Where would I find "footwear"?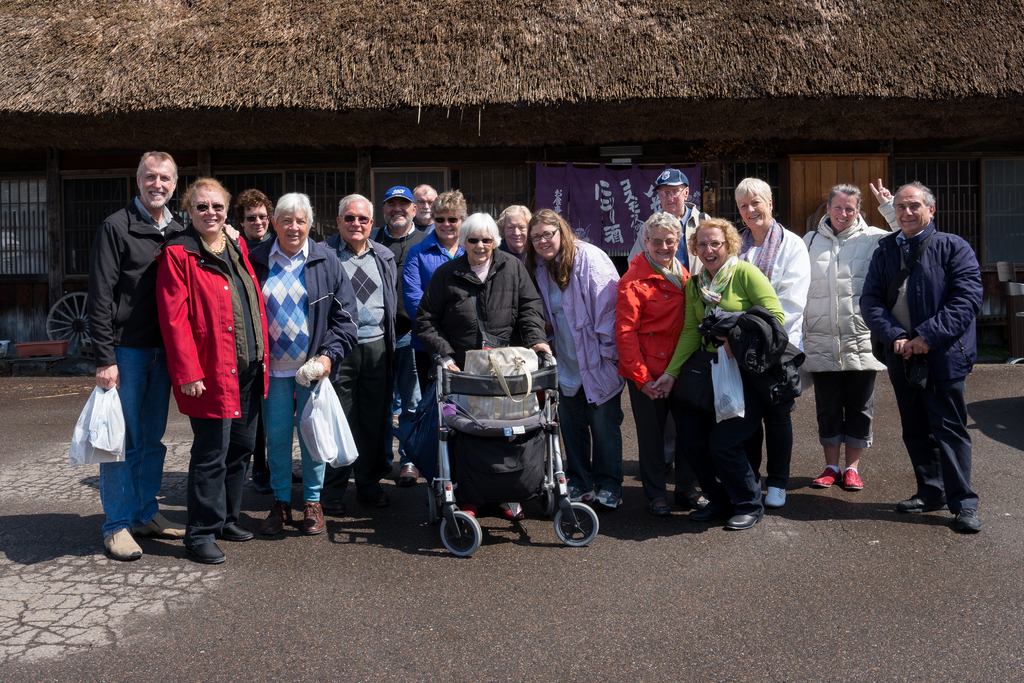
At region(257, 500, 294, 536).
